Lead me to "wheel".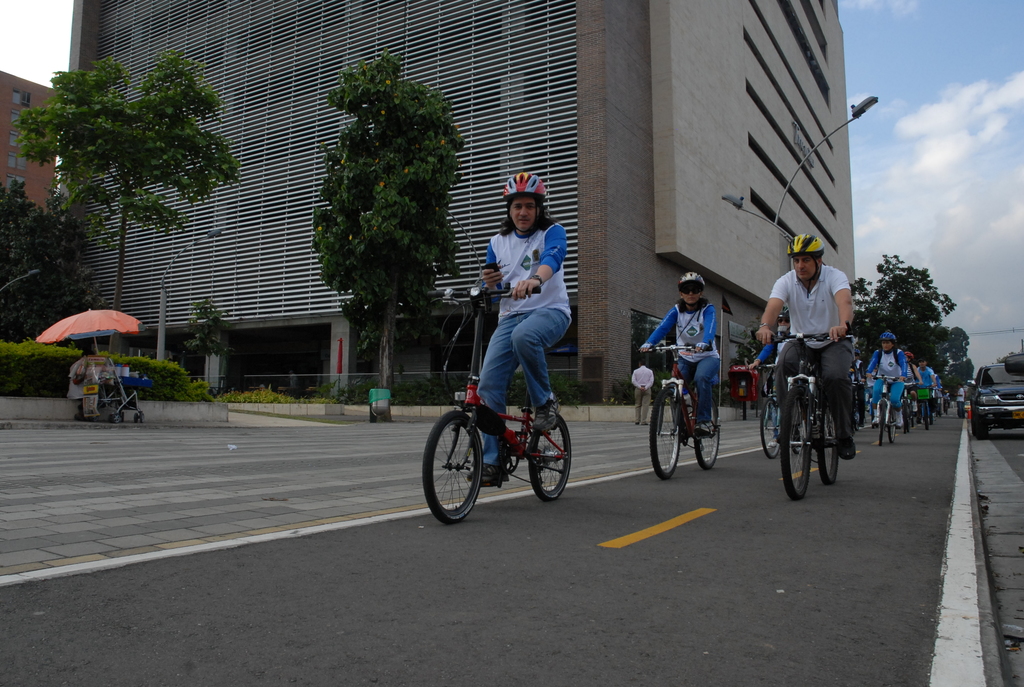
Lead to (x1=779, y1=389, x2=811, y2=500).
